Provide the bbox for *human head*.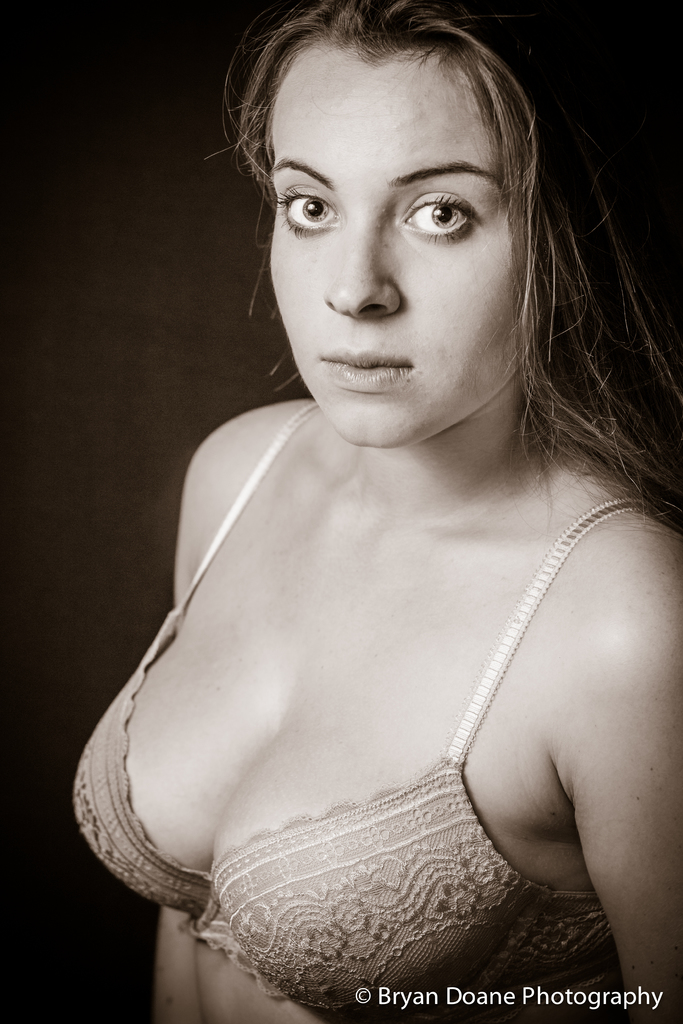
[x1=242, y1=0, x2=566, y2=422].
